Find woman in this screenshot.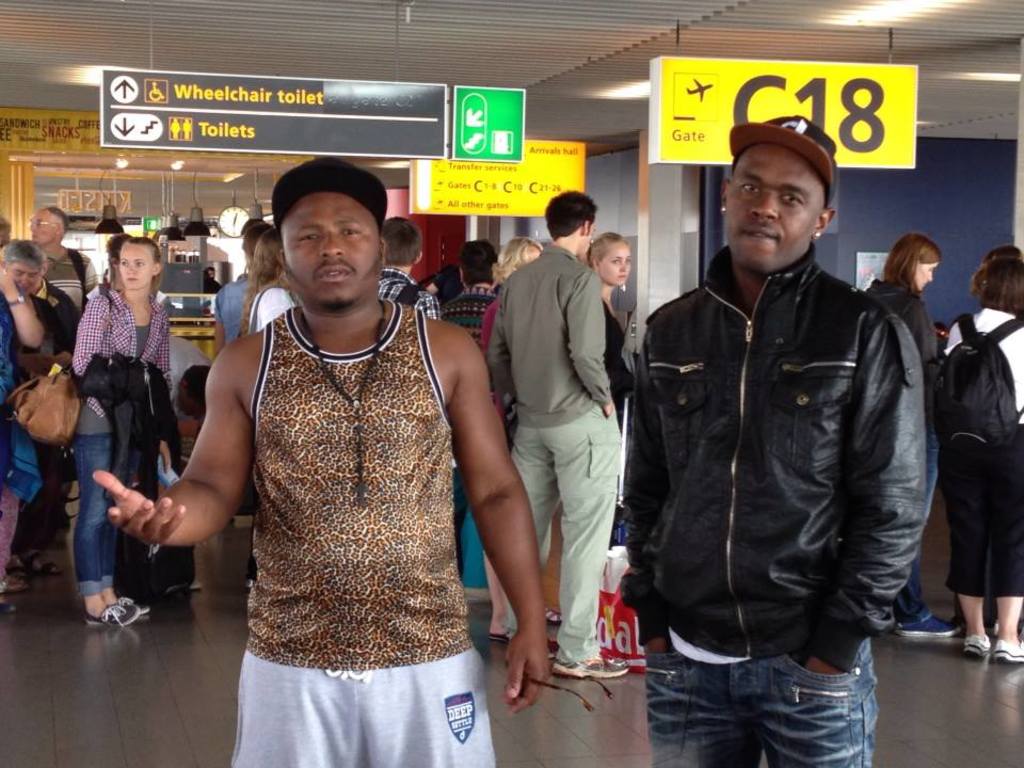
The bounding box for woman is (237, 229, 295, 335).
